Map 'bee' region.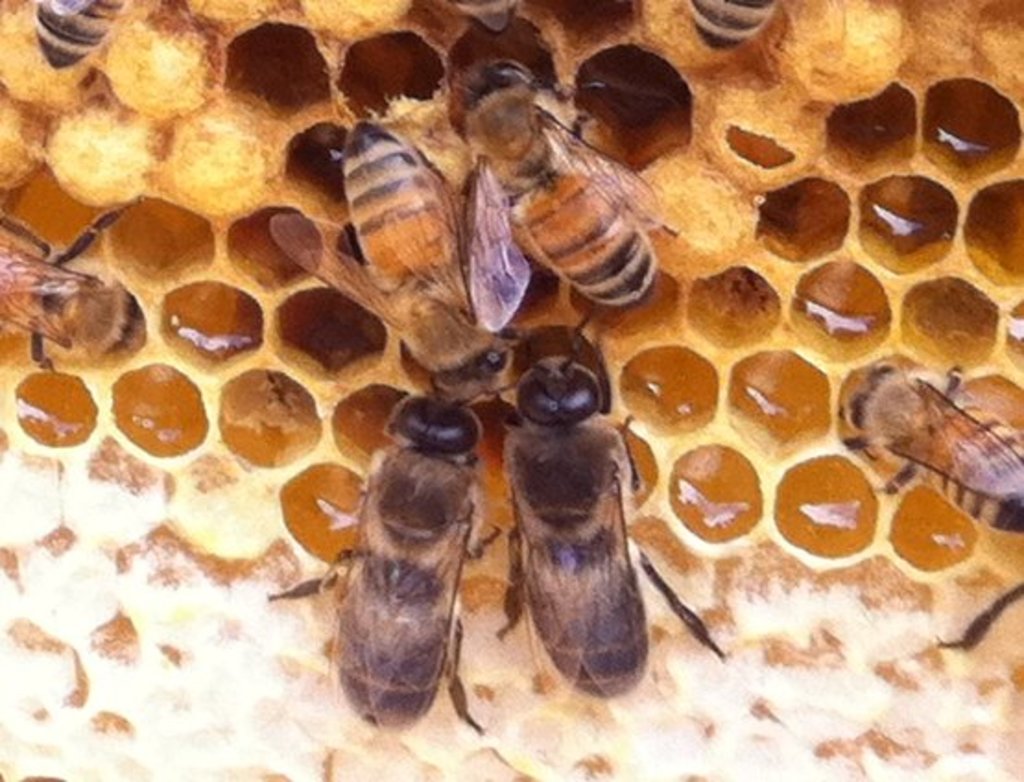
Mapped to BBox(35, 0, 194, 79).
